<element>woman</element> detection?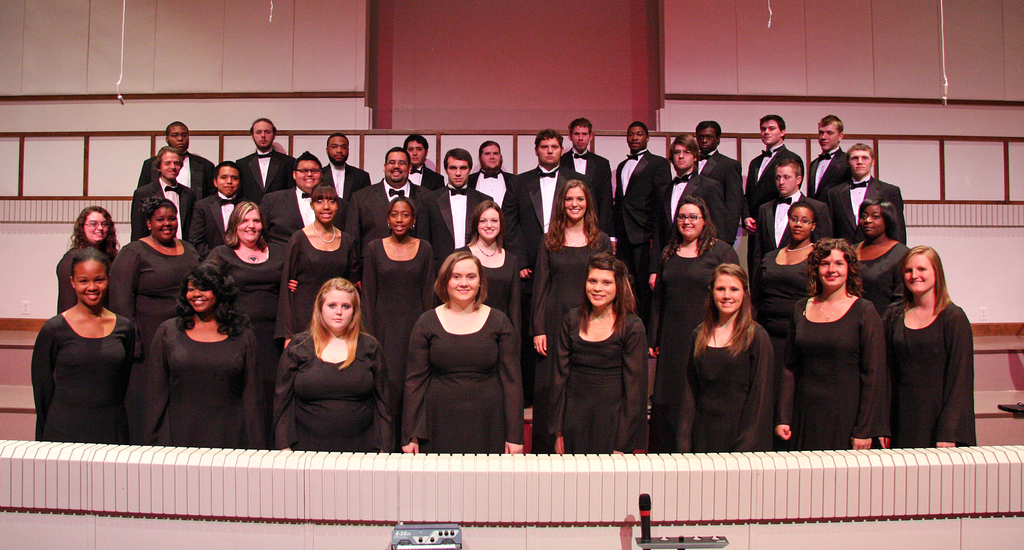
x1=273, y1=277, x2=396, y2=455
